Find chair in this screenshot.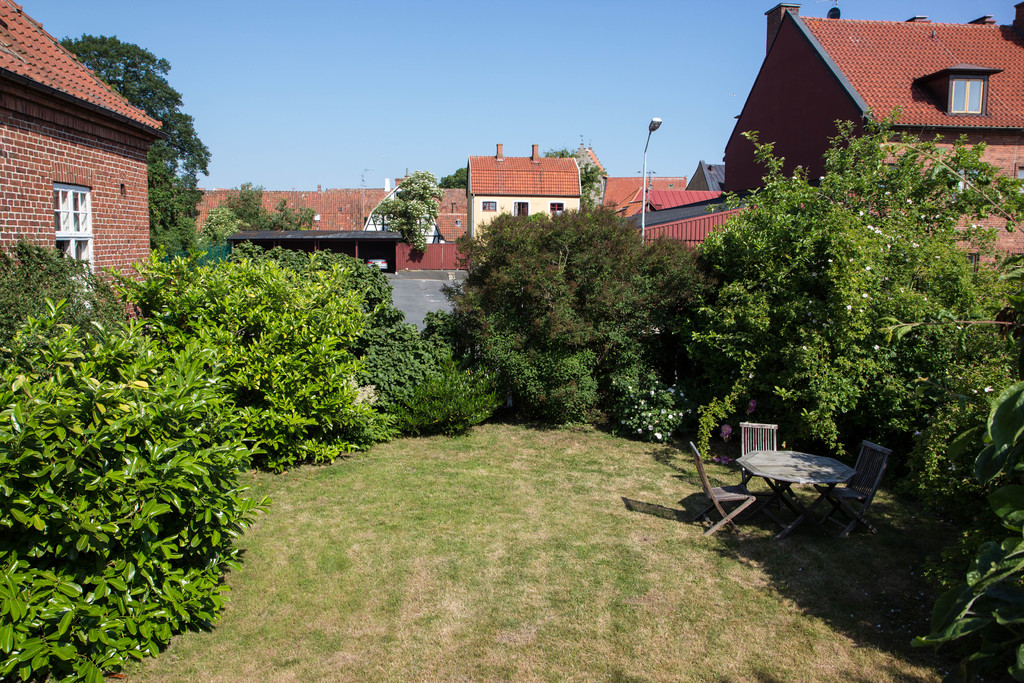
The bounding box for chair is rect(692, 441, 755, 539).
